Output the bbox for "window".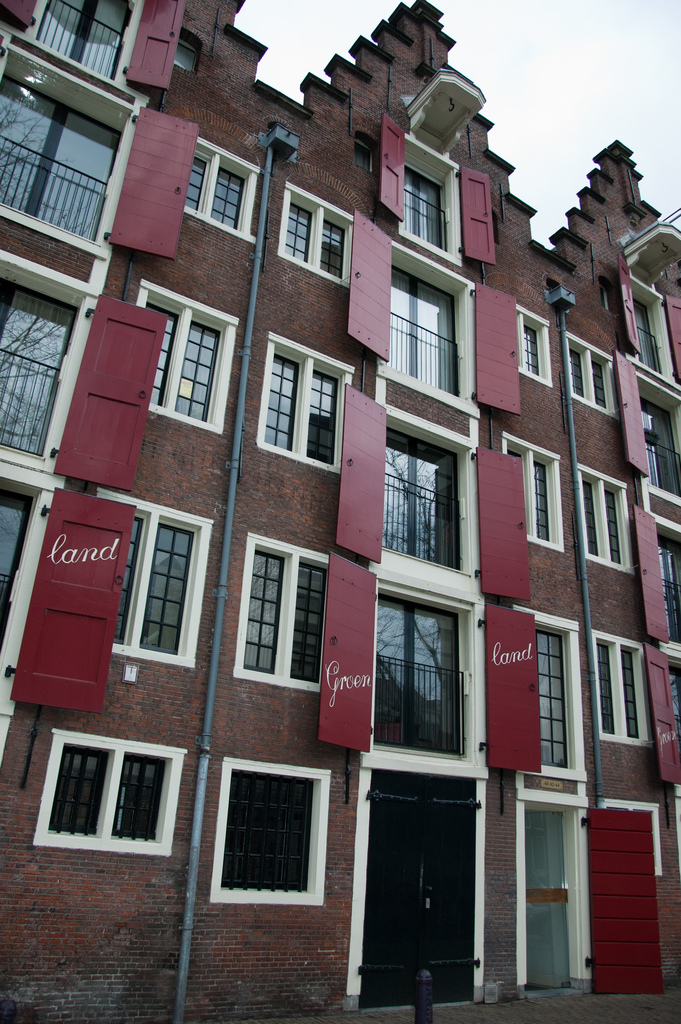
rect(0, 274, 72, 454).
